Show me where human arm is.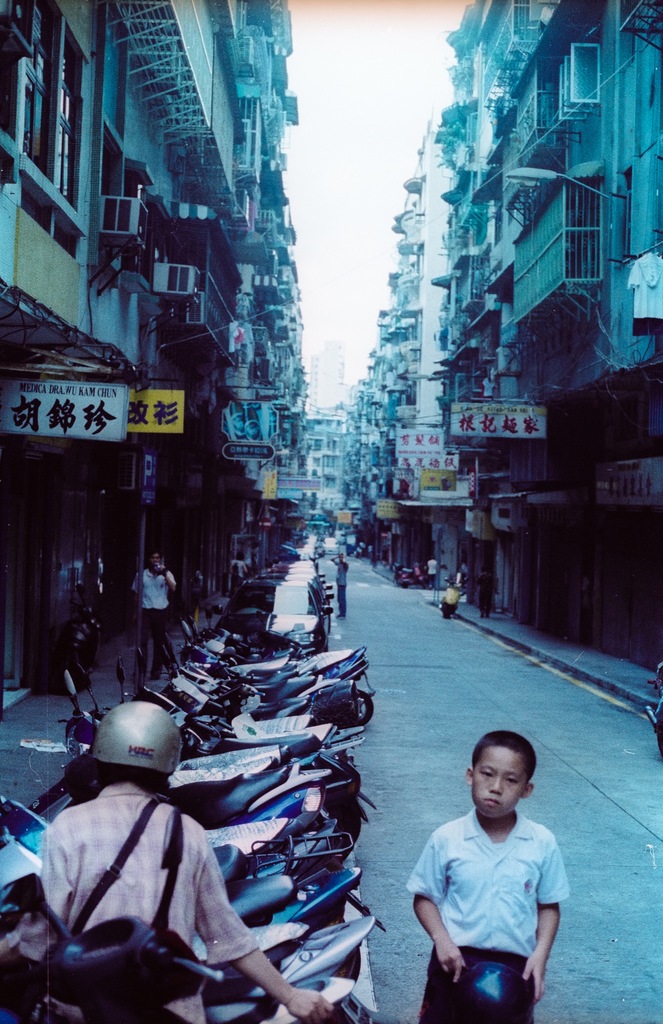
human arm is at {"left": 163, "top": 570, "right": 170, "bottom": 601}.
